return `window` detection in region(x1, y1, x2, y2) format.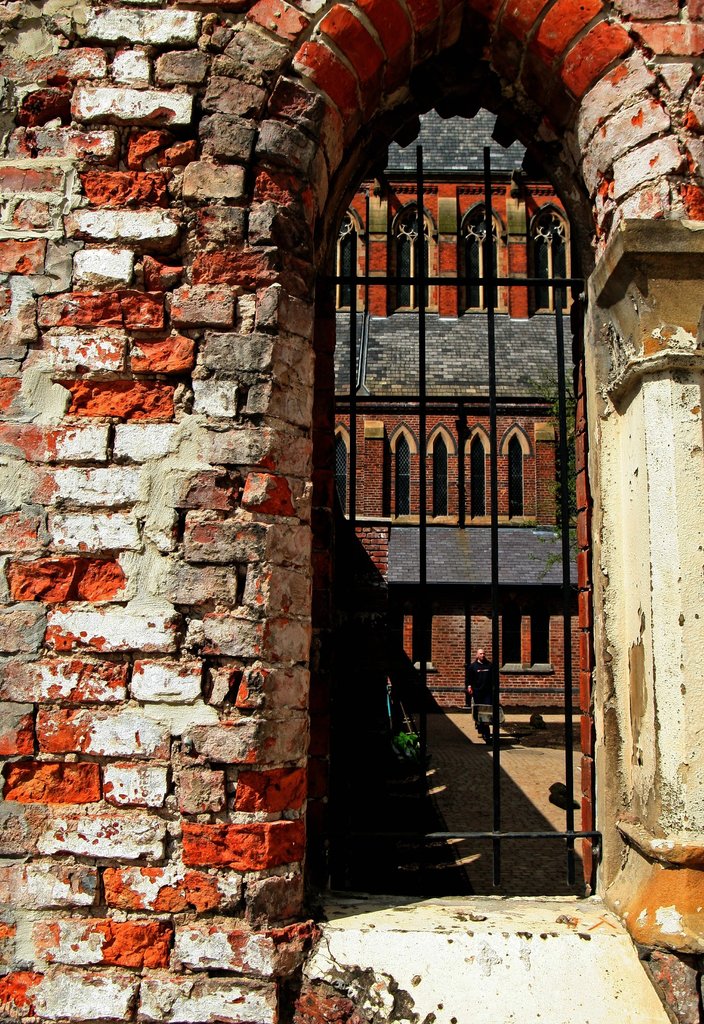
region(390, 202, 434, 321).
